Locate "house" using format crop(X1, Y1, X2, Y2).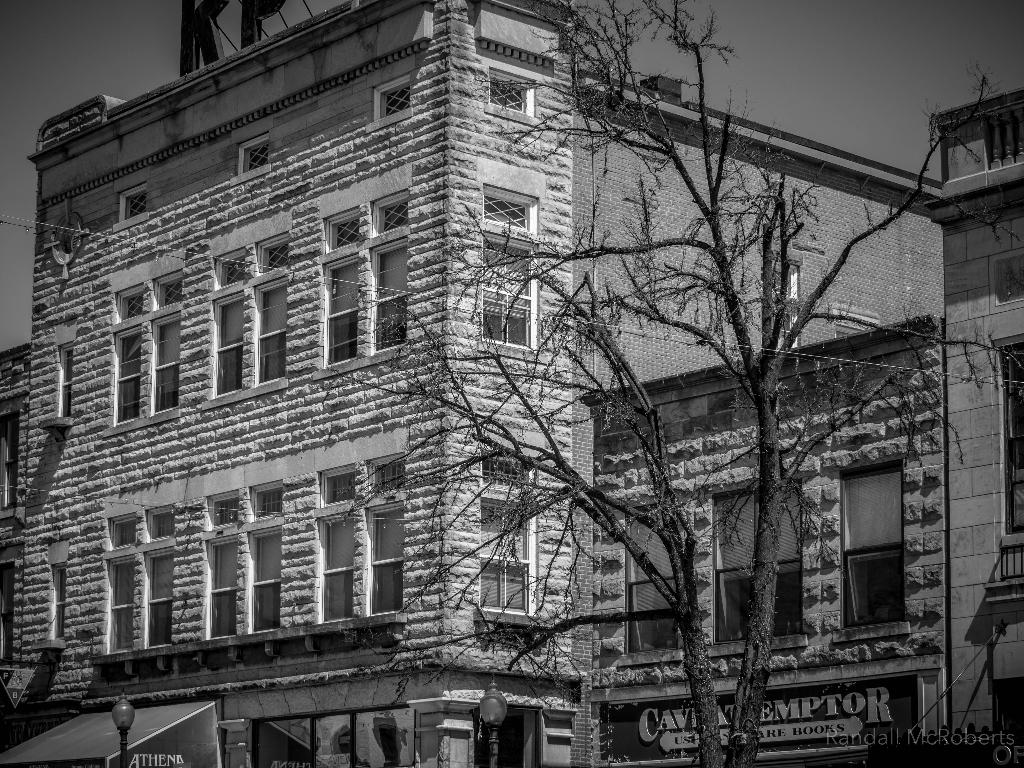
crop(0, 0, 941, 767).
